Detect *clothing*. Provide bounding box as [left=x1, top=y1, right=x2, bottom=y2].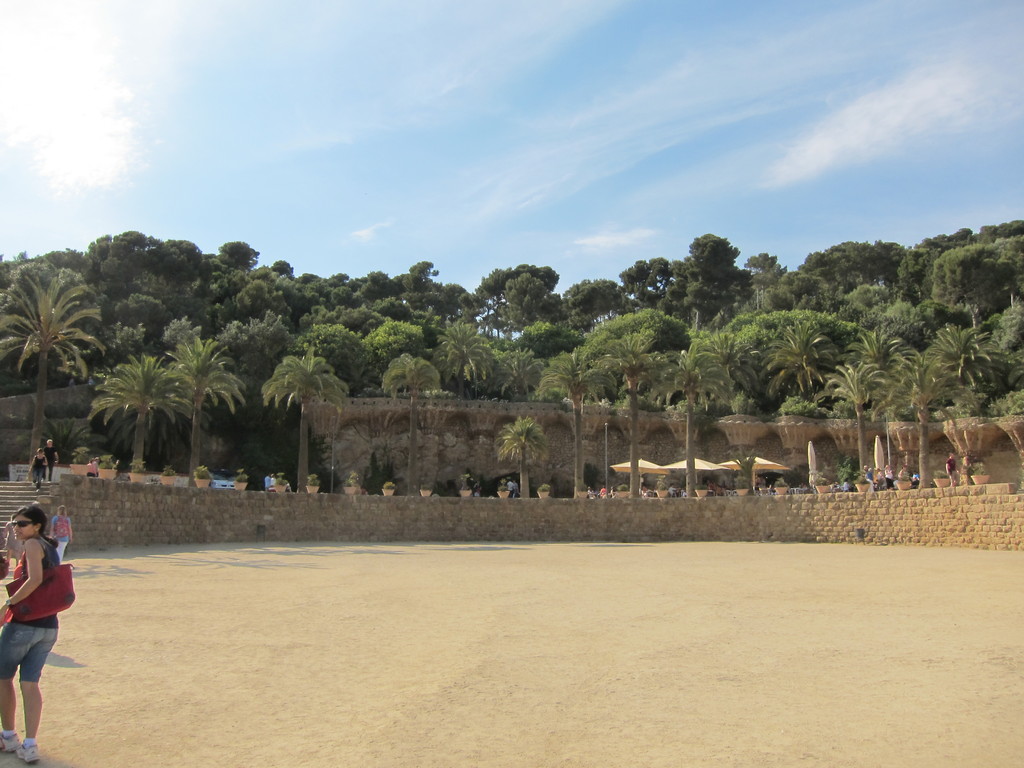
[left=44, top=445, right=56, bottom=481].
